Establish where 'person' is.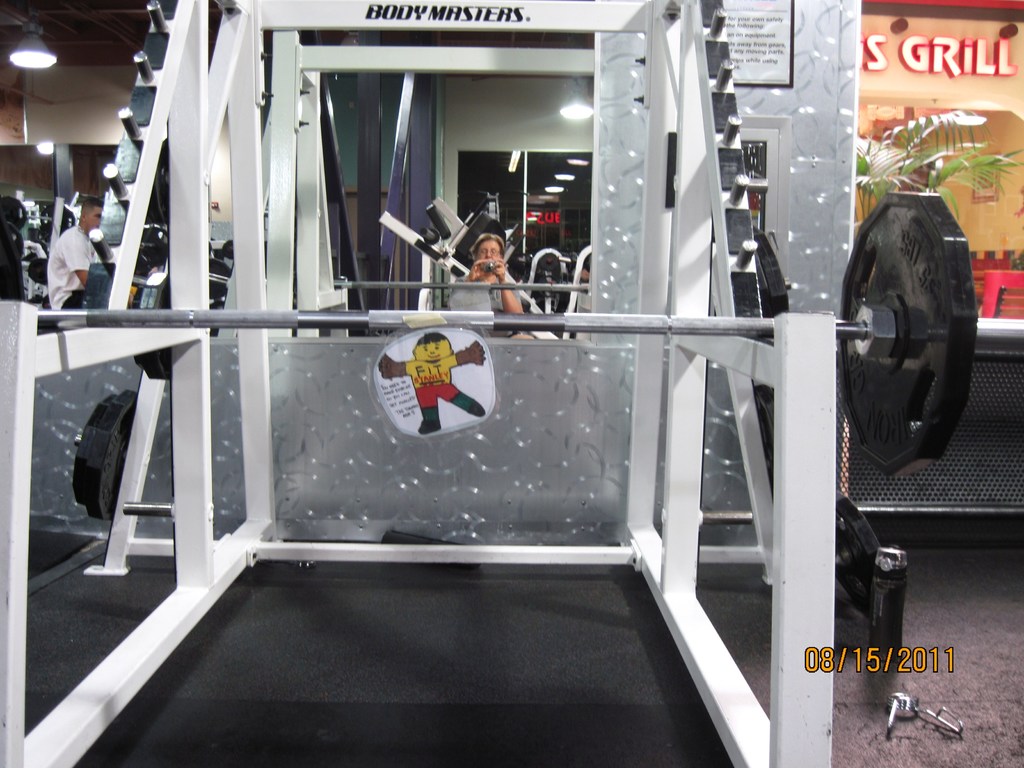
Established at crop(25, 197, 99, 311).
